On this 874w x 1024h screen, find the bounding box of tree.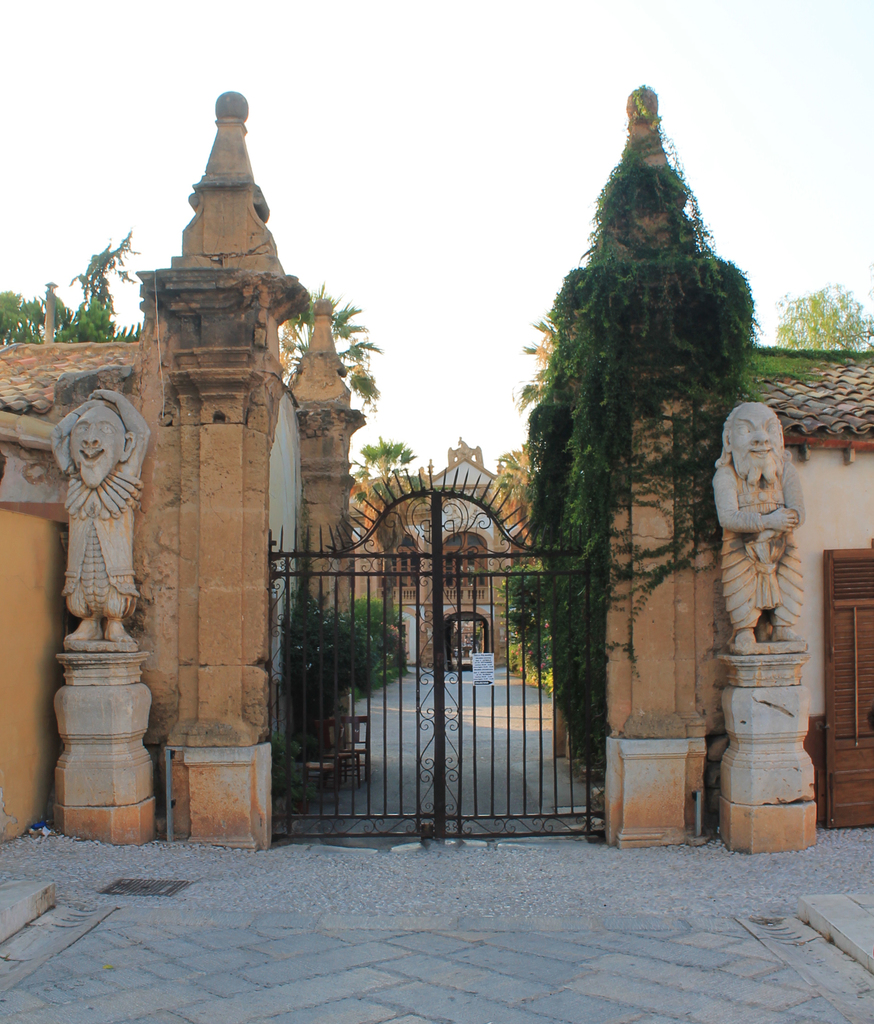
Bounding box: left=344, top=424, right=414, bottom=502.
